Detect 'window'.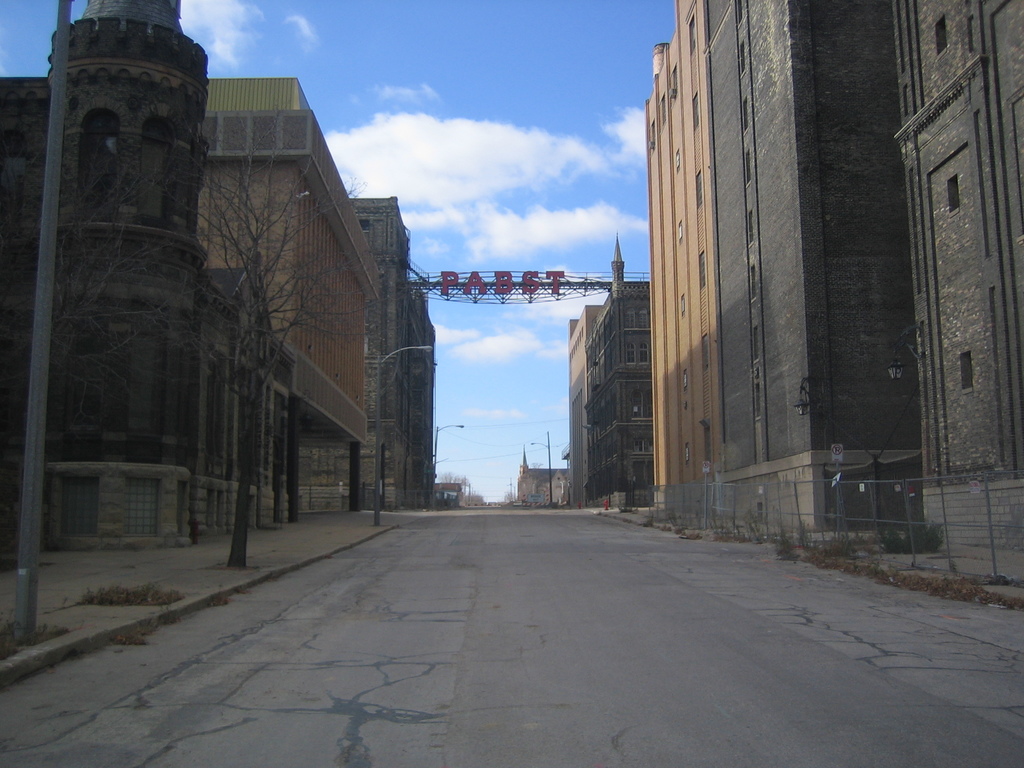
Detected at (689,15,694,53).
